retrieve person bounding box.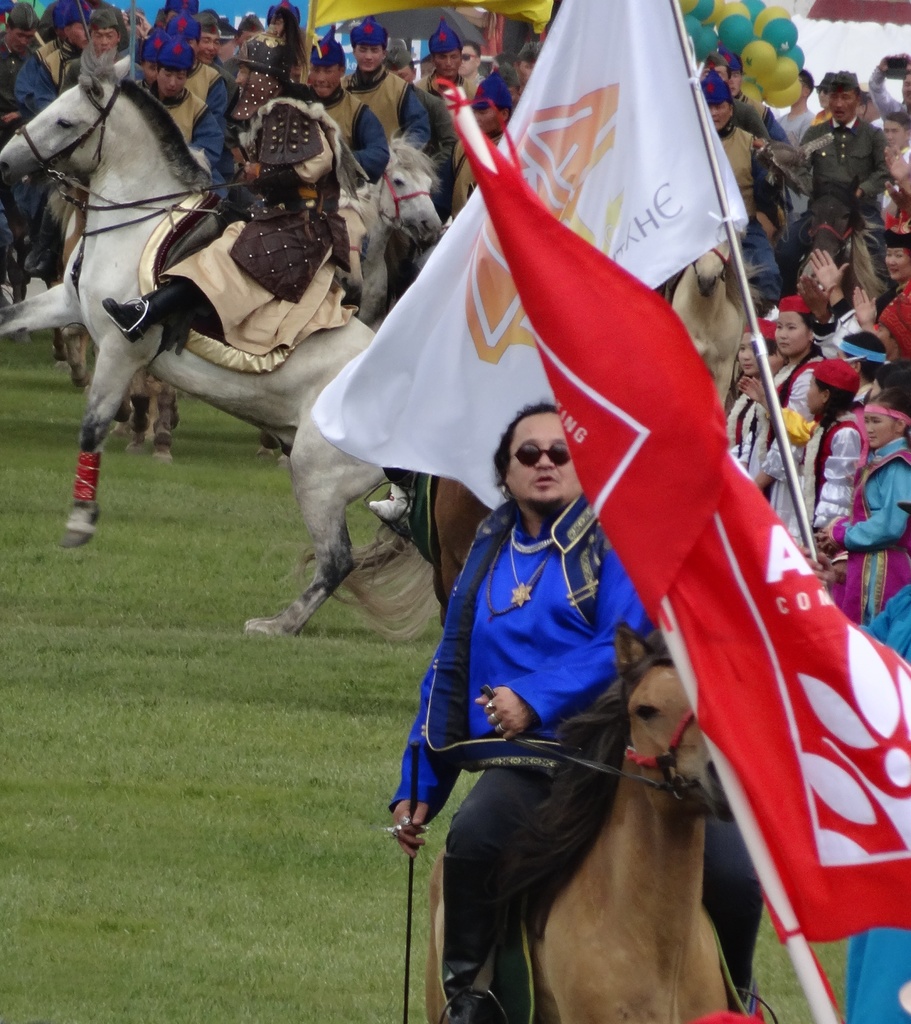
Bounding box: locate(830, 392, 910, 628).
